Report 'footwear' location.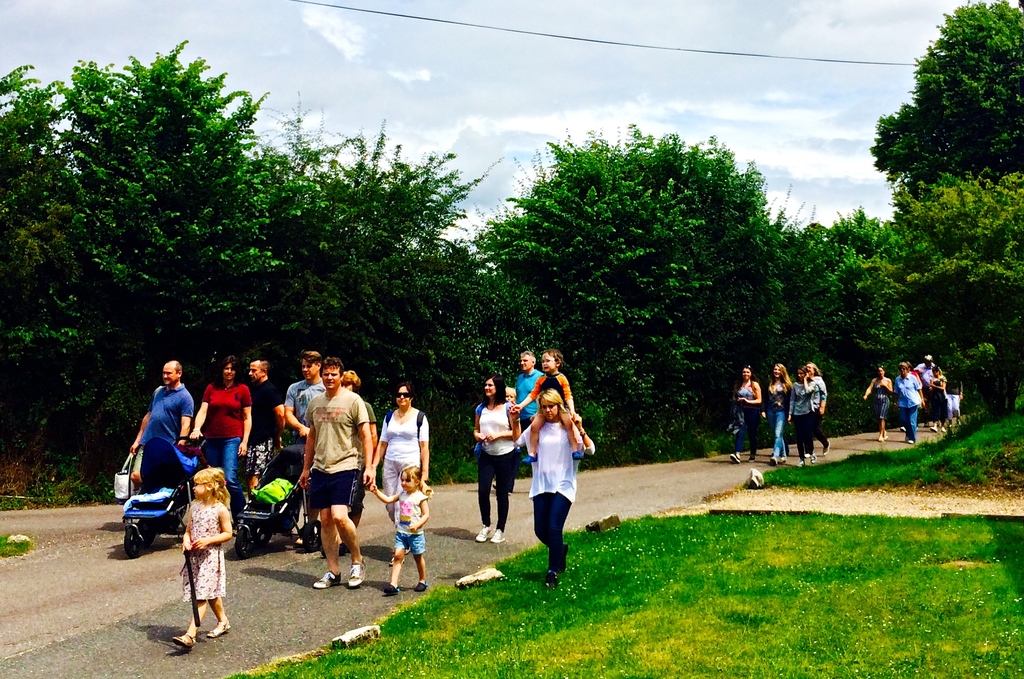
Report: bbox=(811, 456, 813, 465).
